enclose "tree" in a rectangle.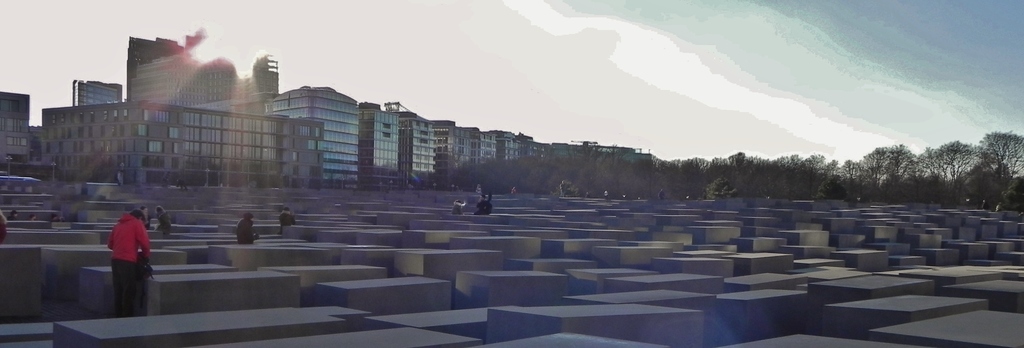
pyautogui.locateOnScreen(909, 141, 991, 187).
